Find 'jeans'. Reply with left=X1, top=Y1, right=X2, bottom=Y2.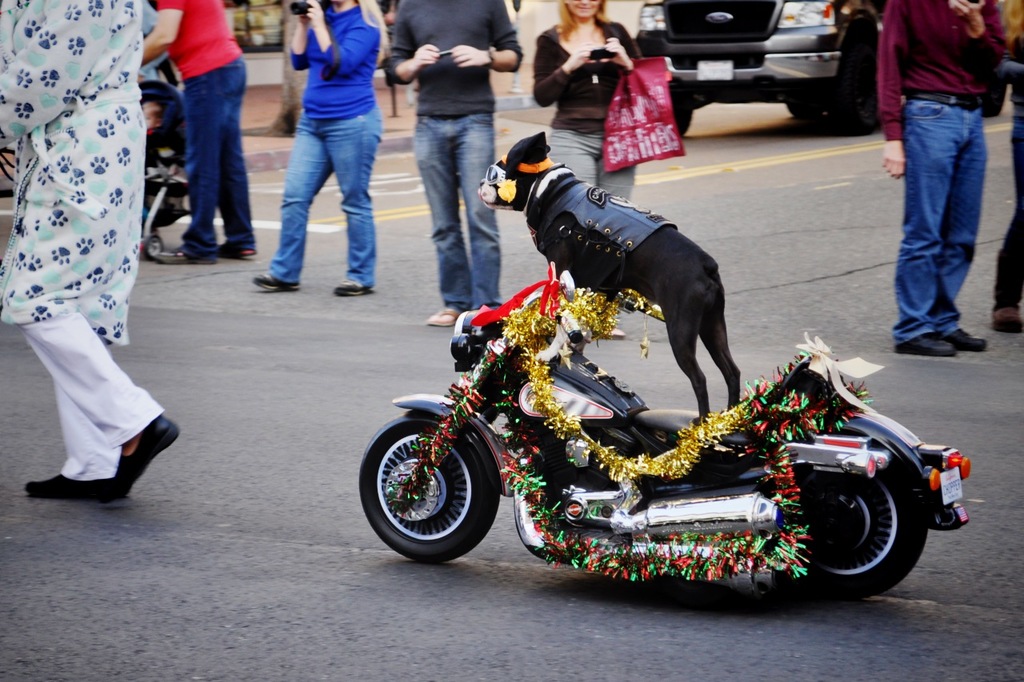
left=178, top=55, right=257, bottom=265.
